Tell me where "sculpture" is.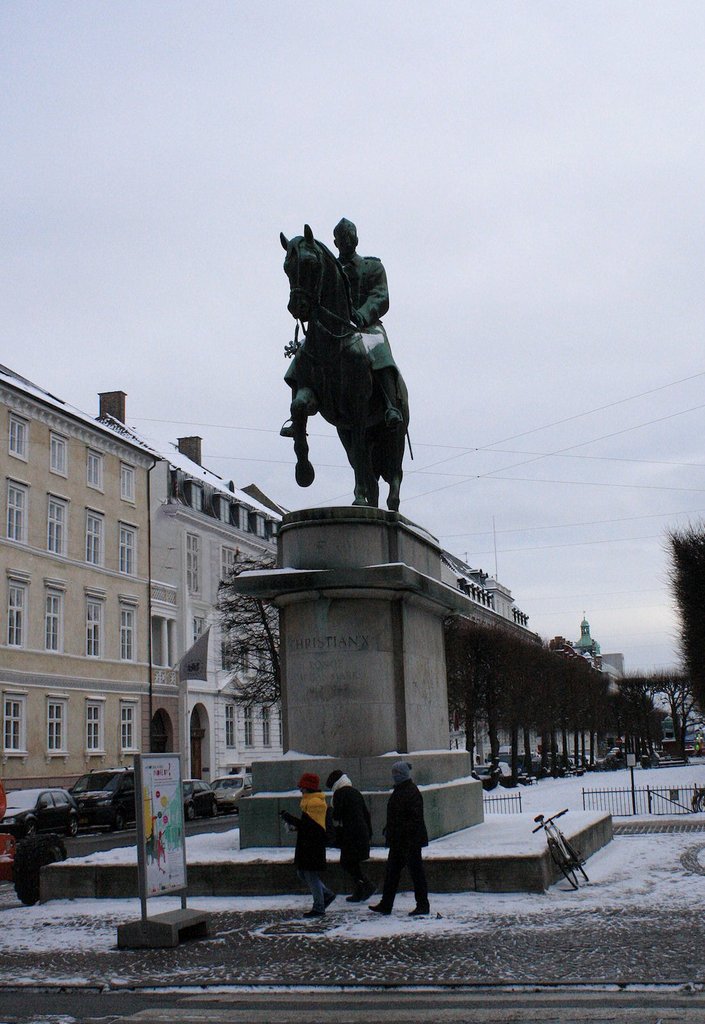
"sculpture" is at x1=276 y1=220 x2=414 y2=509.
